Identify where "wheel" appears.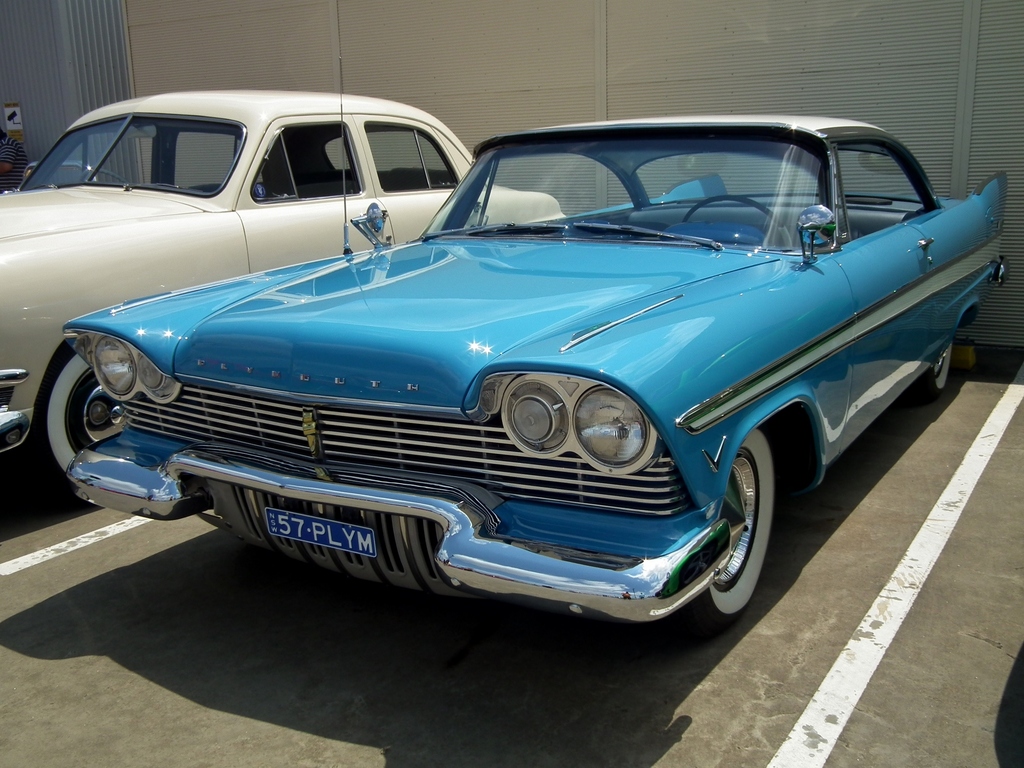
Appears at region(38, 352, 127, 503).
